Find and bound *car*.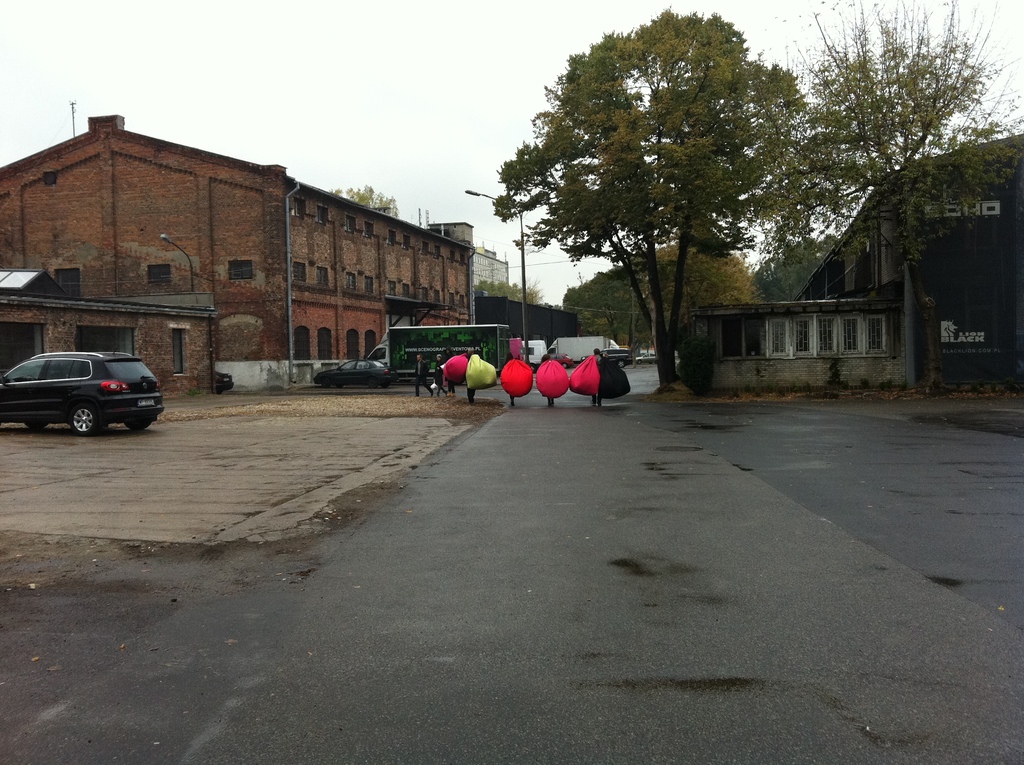
Bound: {"left": 0, "top": 347, "right": 159, "bottom": 437}.
